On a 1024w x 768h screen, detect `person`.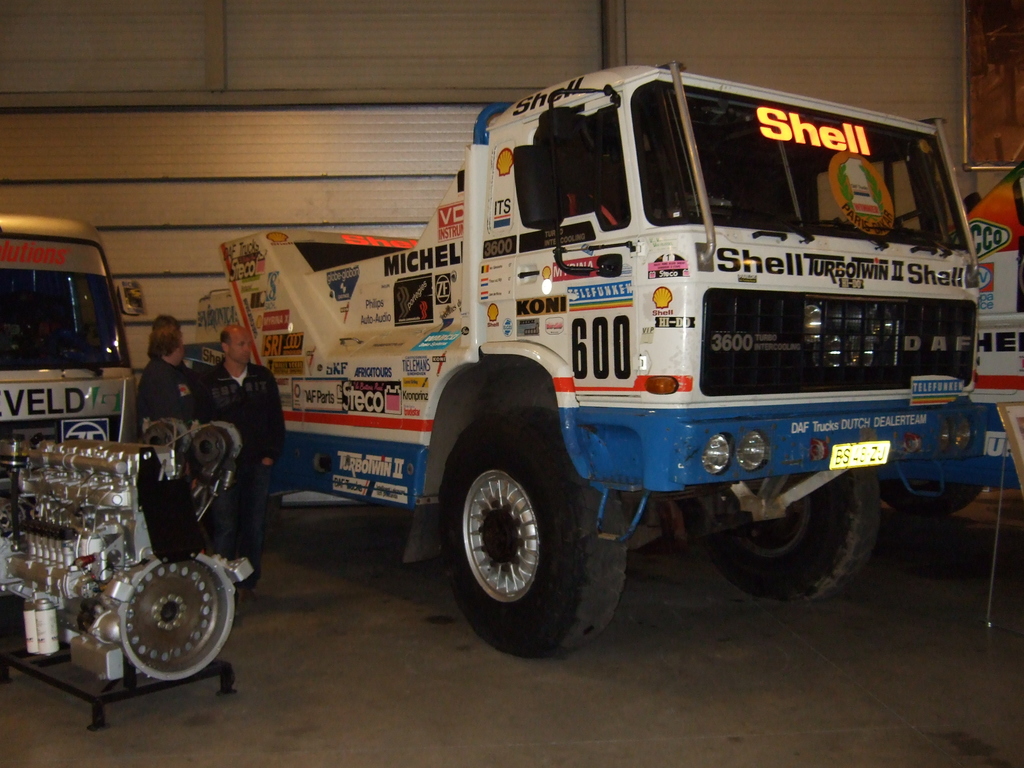
bbox=[135, 322, 201, 436].
